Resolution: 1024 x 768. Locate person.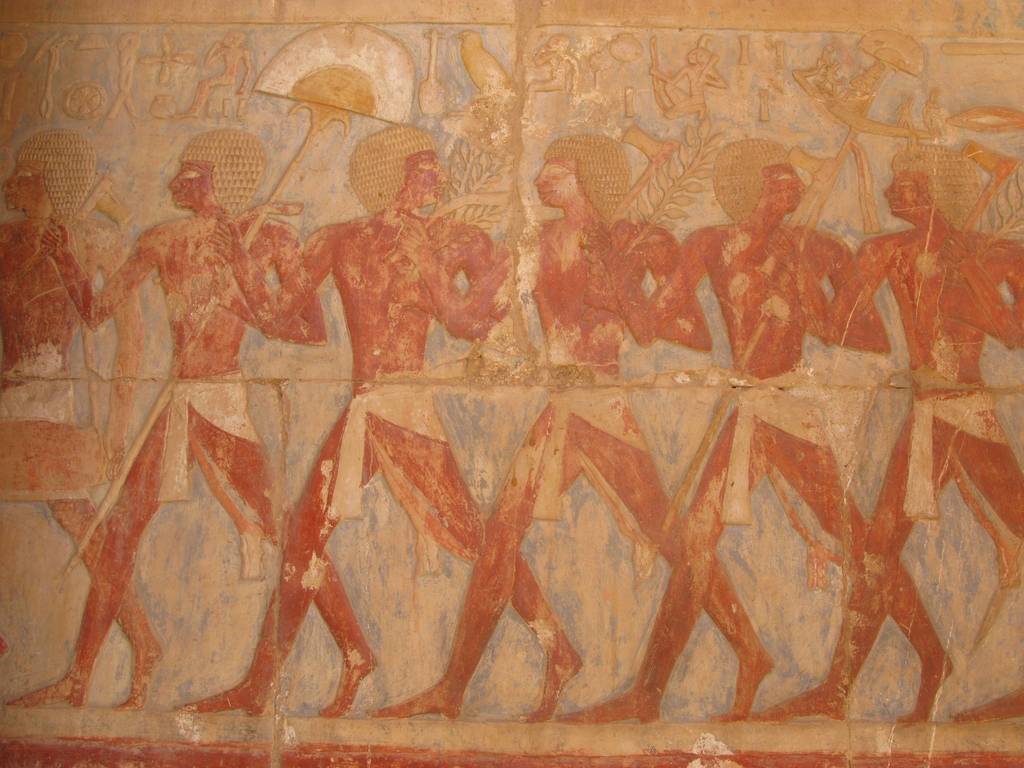
x1=174 y1=123 x2=583 y2=714.
